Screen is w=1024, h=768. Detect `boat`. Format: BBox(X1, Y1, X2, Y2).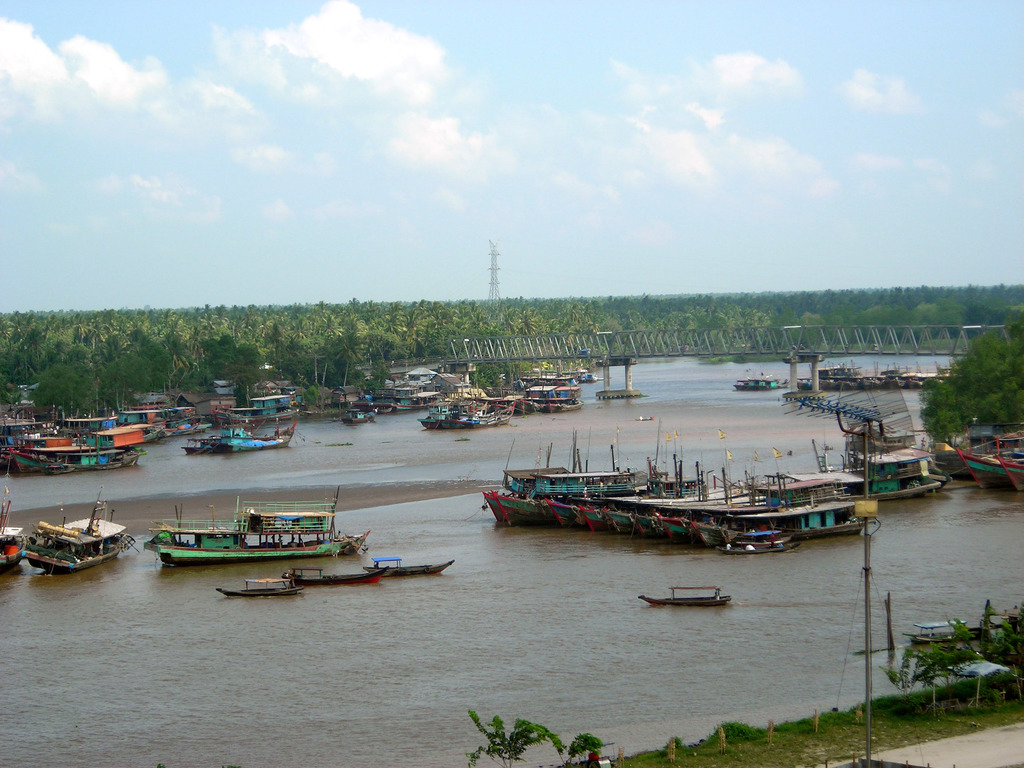
BBox(794, 358, 949, 394).
